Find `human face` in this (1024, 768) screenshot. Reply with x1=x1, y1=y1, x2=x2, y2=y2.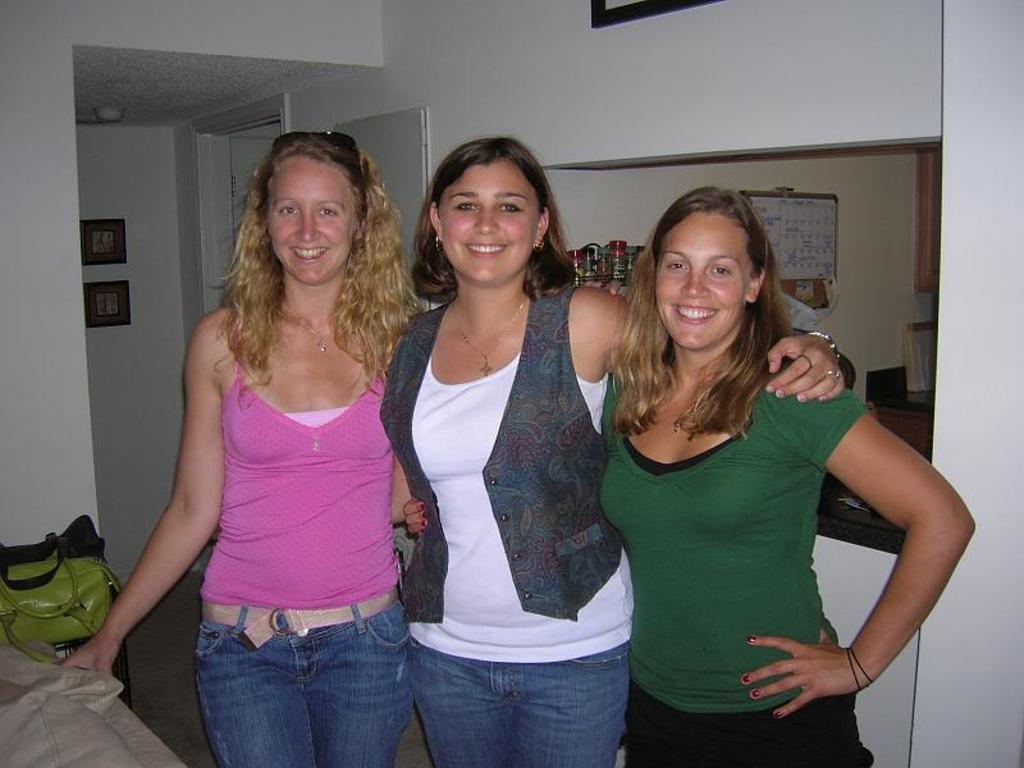
x1=653, y1=207, x2=753, y2=351.
